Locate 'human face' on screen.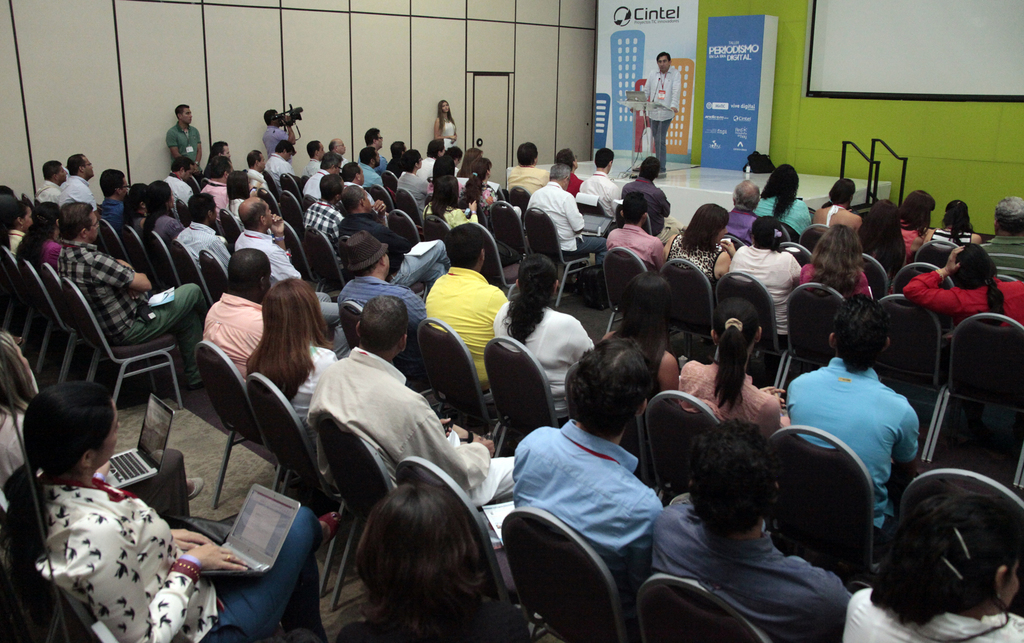
On screen at box=[362, 191, 373, 211].
